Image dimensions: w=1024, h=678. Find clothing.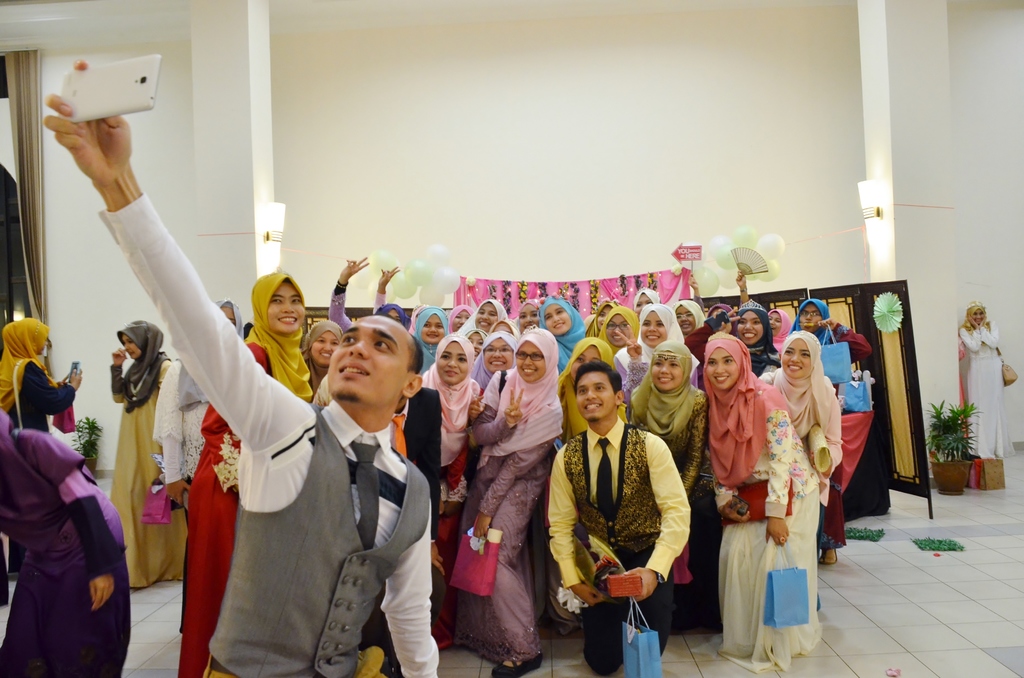
(x1=762, y1=330, x2=840, y2=472).
